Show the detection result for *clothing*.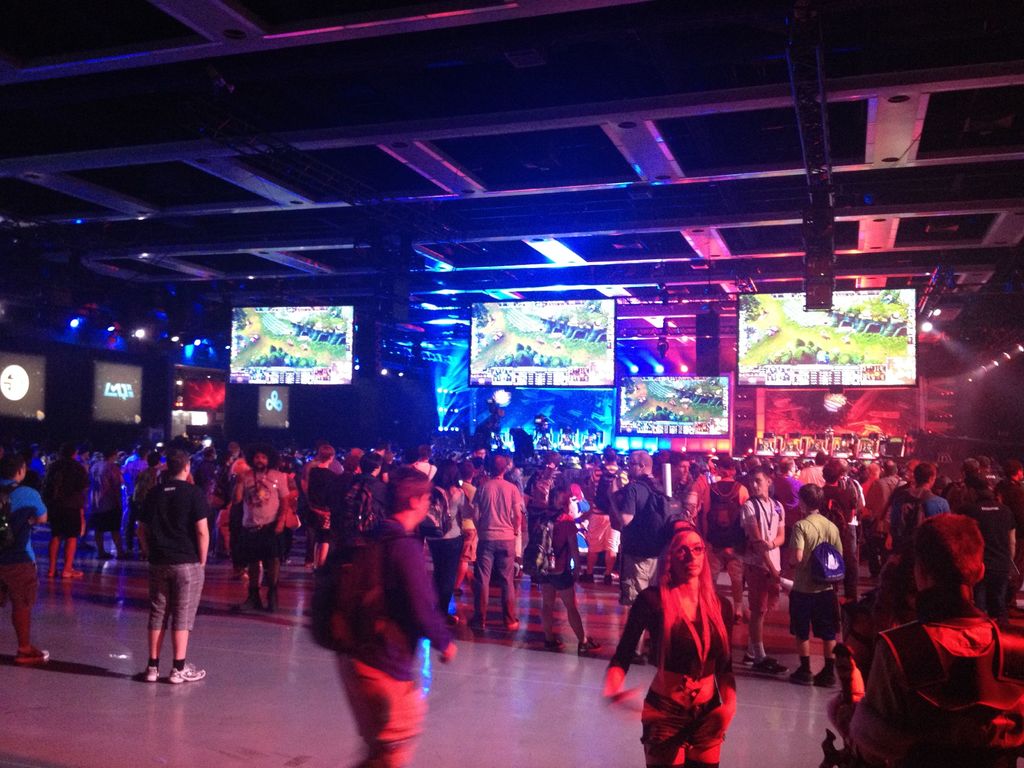
bbox=(213, 458, 249, 522).
